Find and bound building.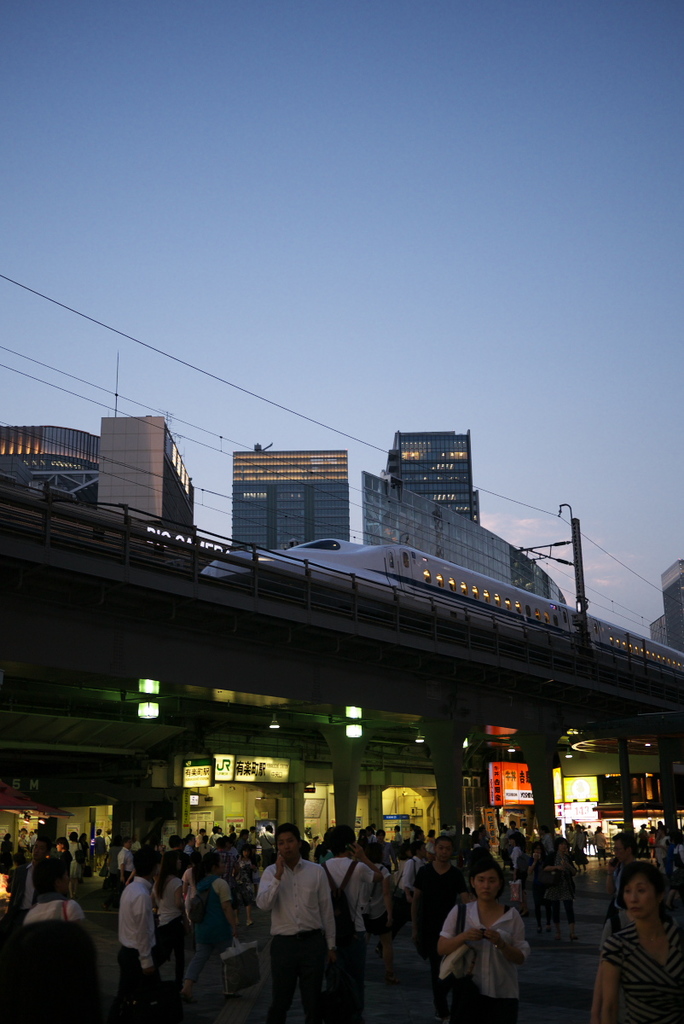
Bound: box(652, 560, 683, 651).
